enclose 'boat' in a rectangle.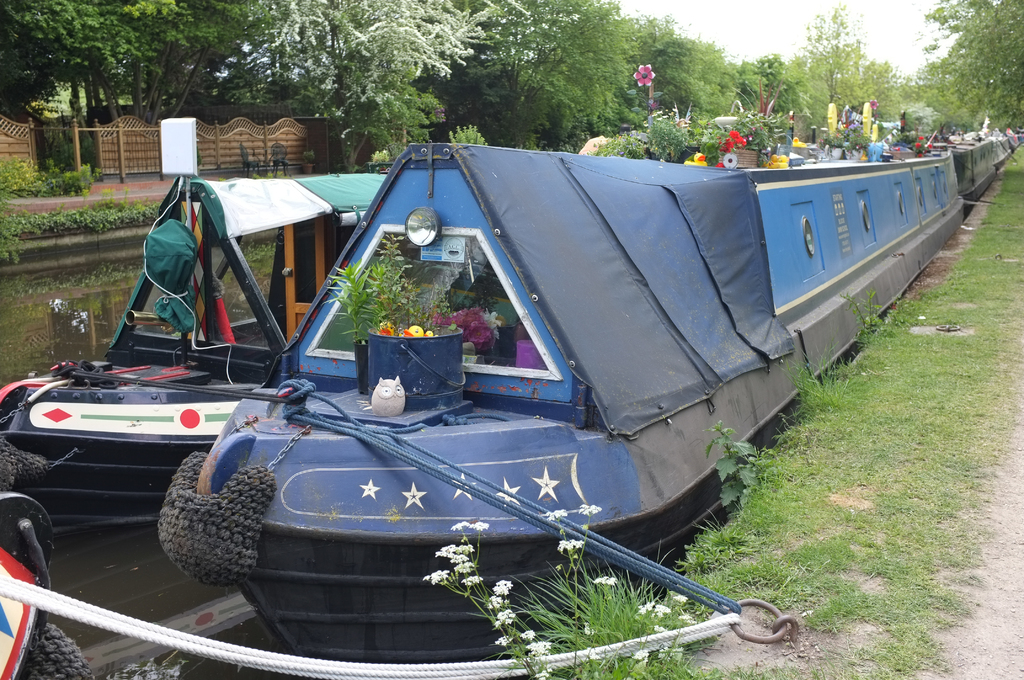
<box>188,133,974,679</box>.
